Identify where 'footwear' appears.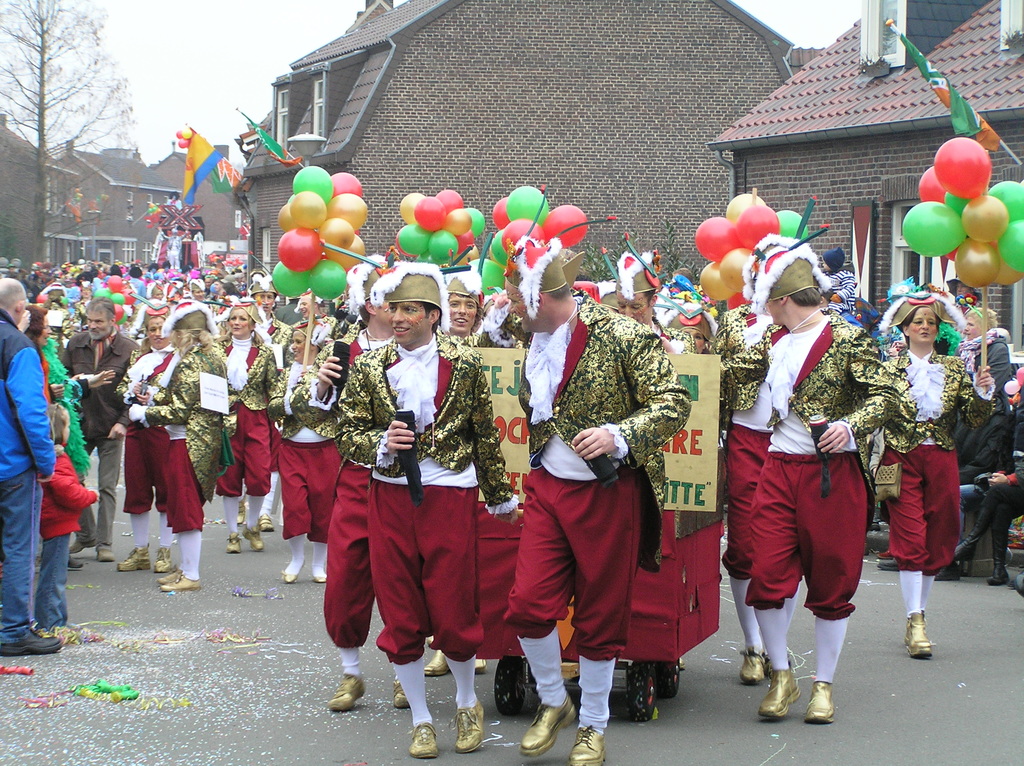
Appears at <box>67,552,88,573</box>.
